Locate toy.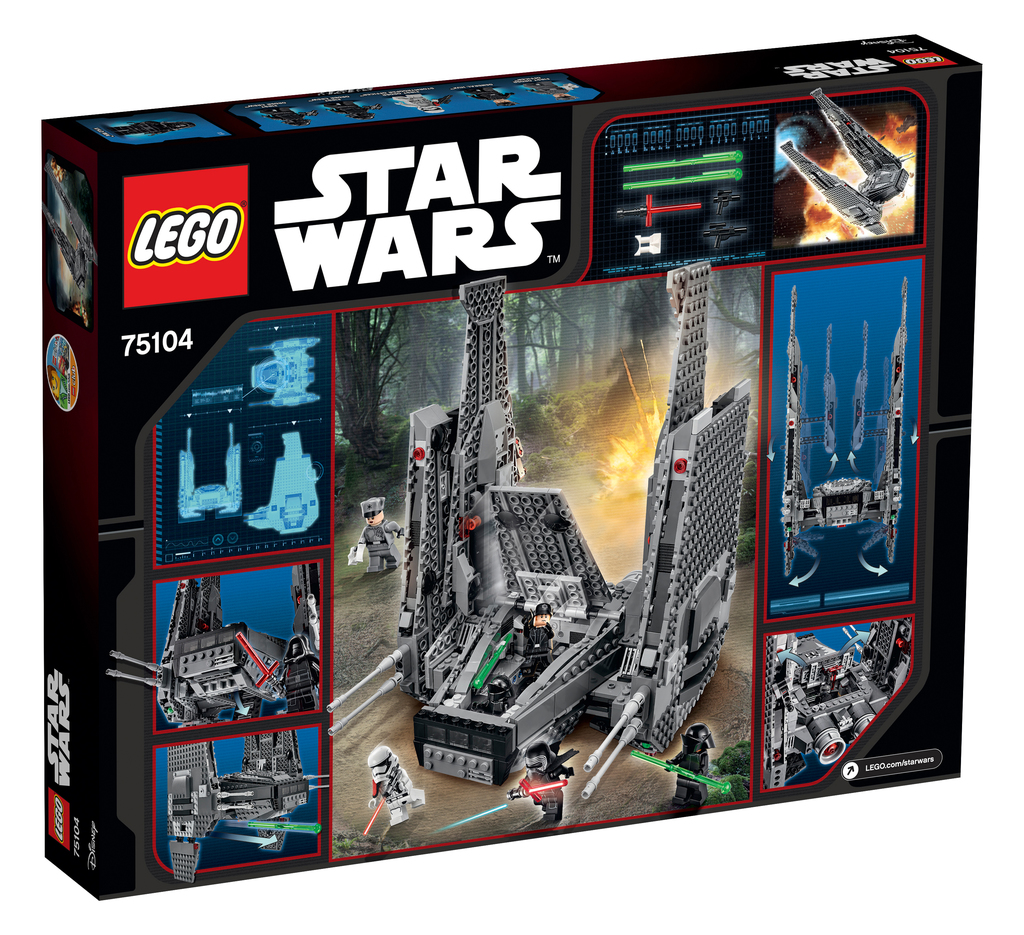
Bounding box: (x1=104, y1=120, x2=193, y2=138).
